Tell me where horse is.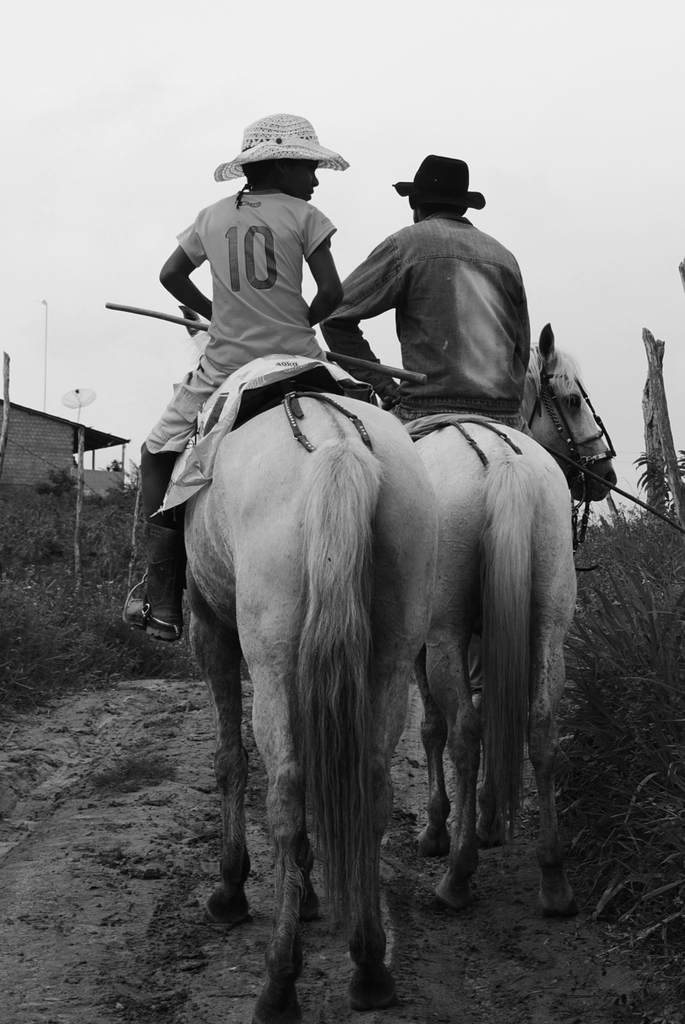
horse is at [left=178, top=390, right=439, bottom=1023].
